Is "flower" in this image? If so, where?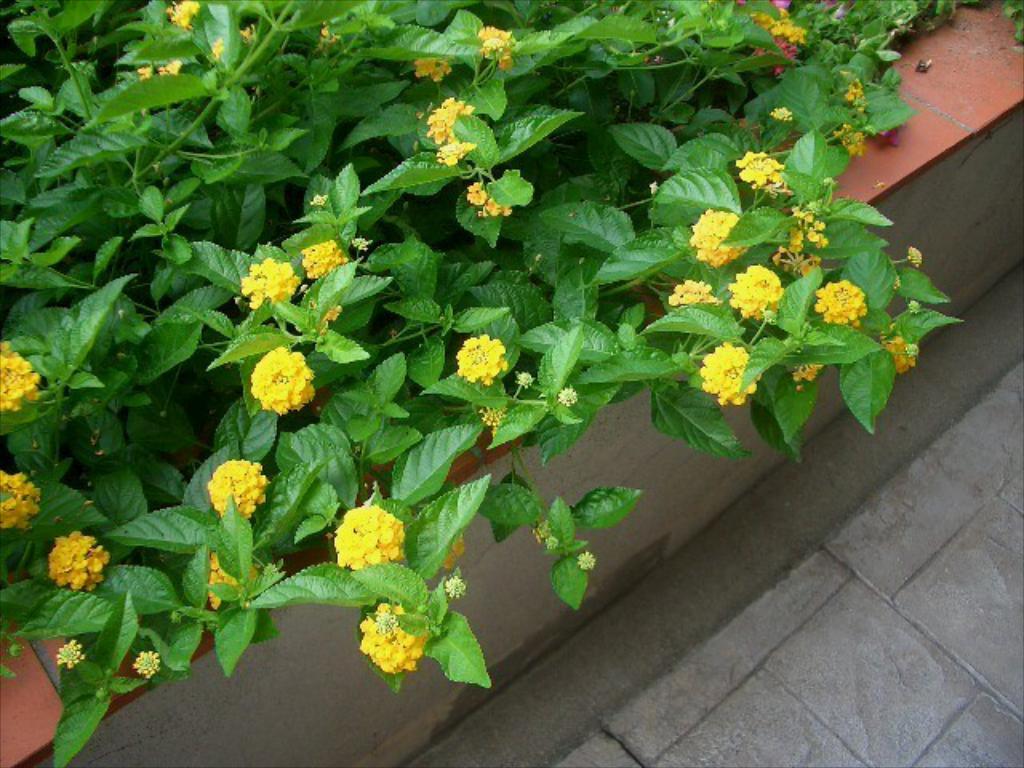
Yes, at <region>213, 546, 254, 616</region>.
